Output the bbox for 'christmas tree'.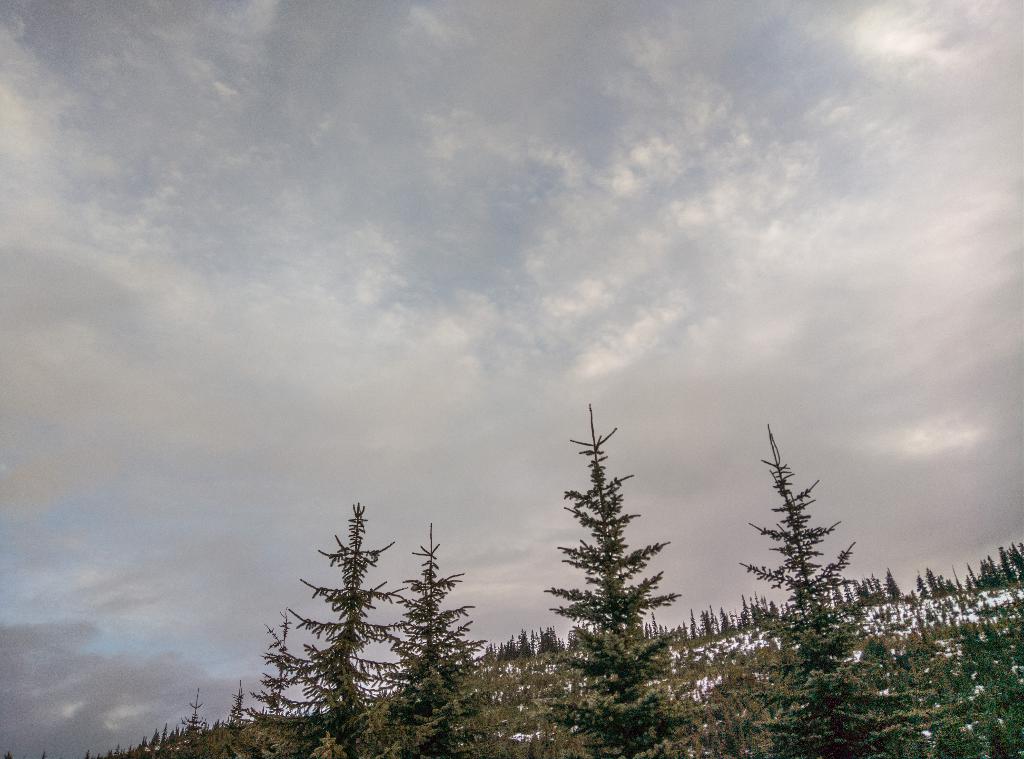
rect(531, 398, 730, 758).
